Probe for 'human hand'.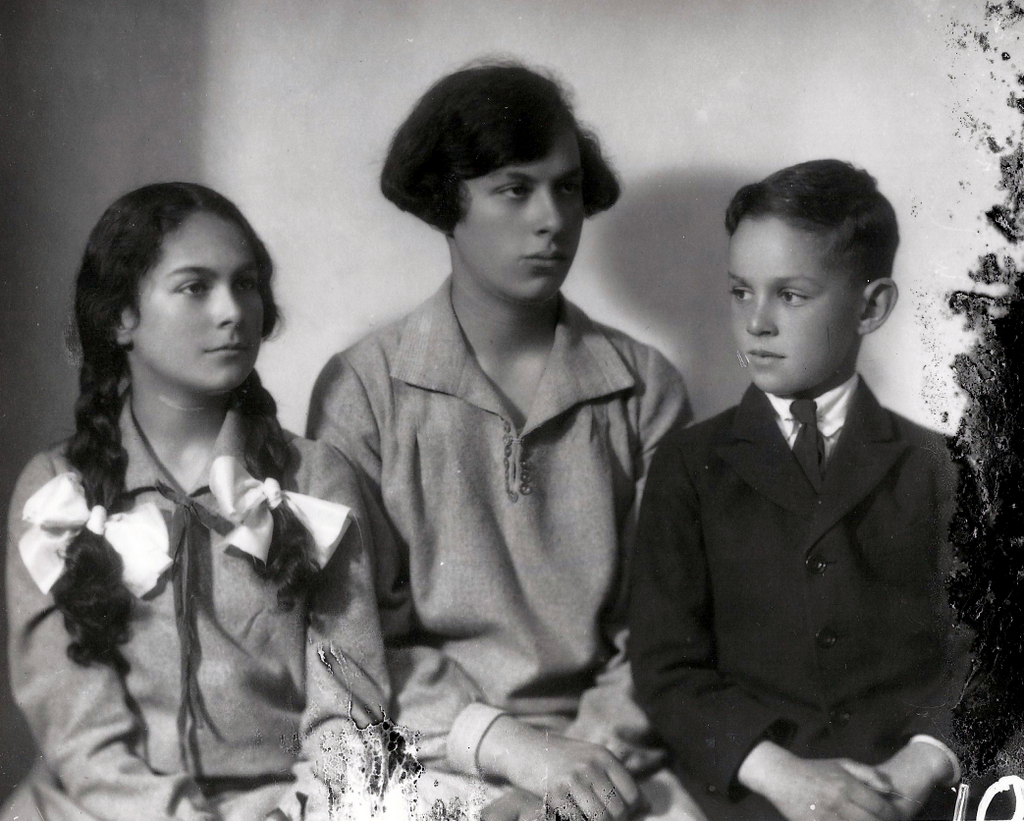
Probe result: detection(874, 755, 941, 820).
